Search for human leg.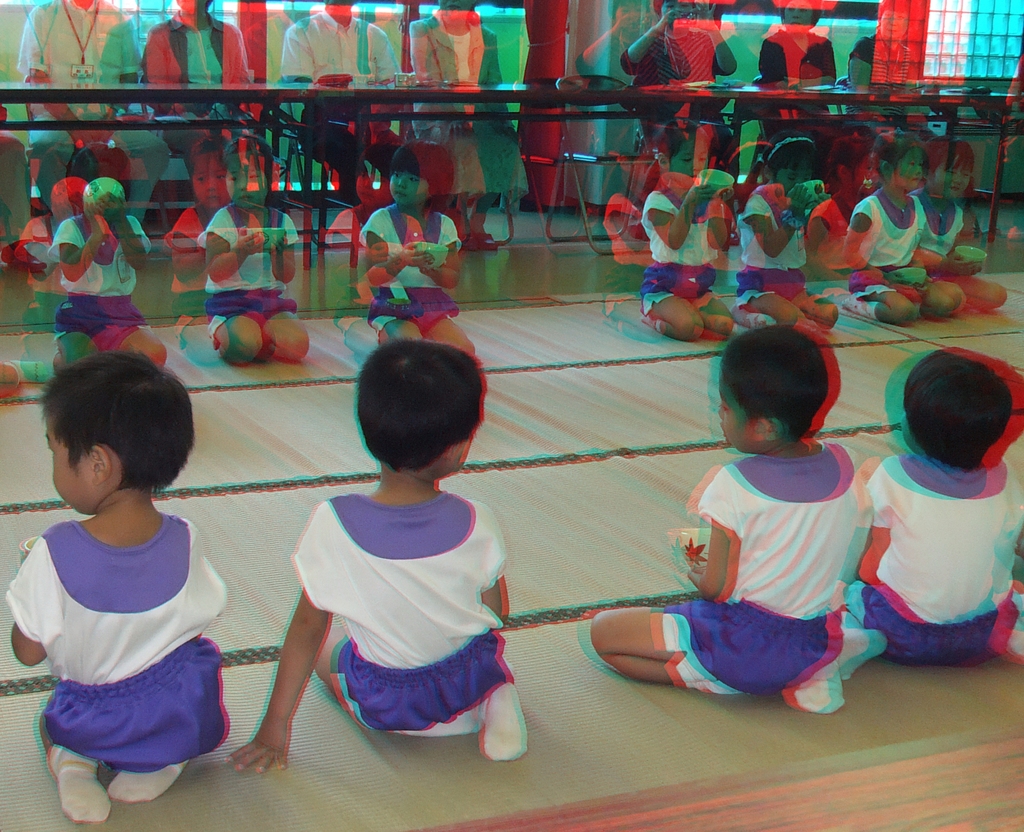
Found at Rect(846, 278, 913, 330).
